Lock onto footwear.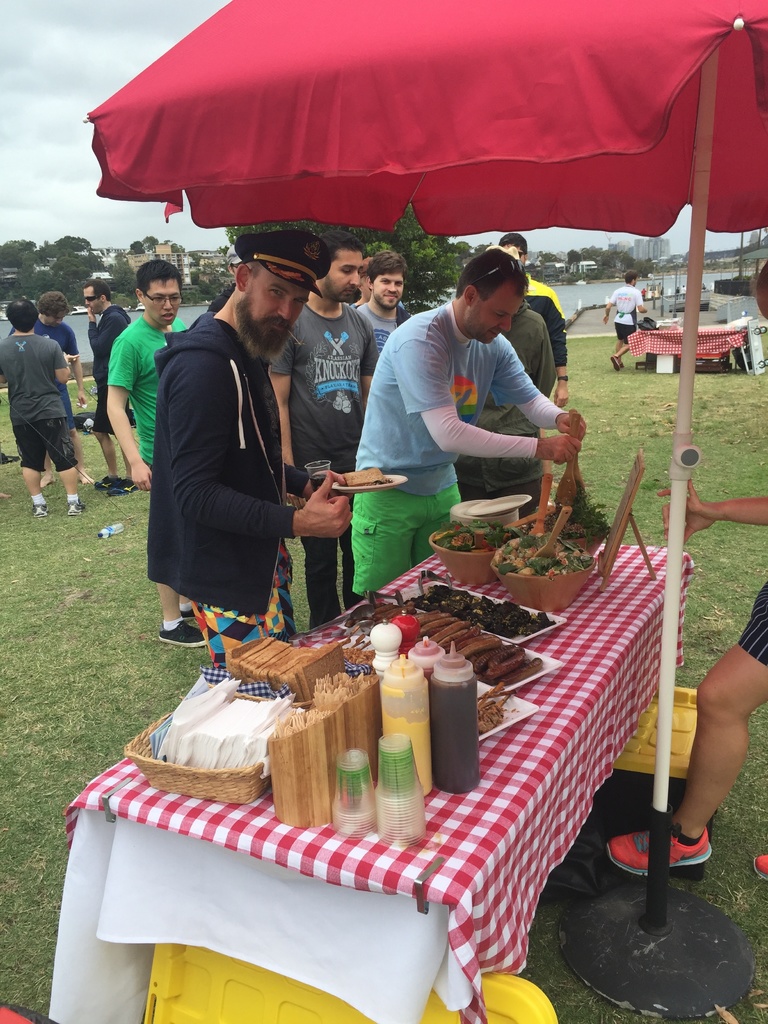
Locked: pyautogui.locateOnScreen(107, 474, 137, 495).
